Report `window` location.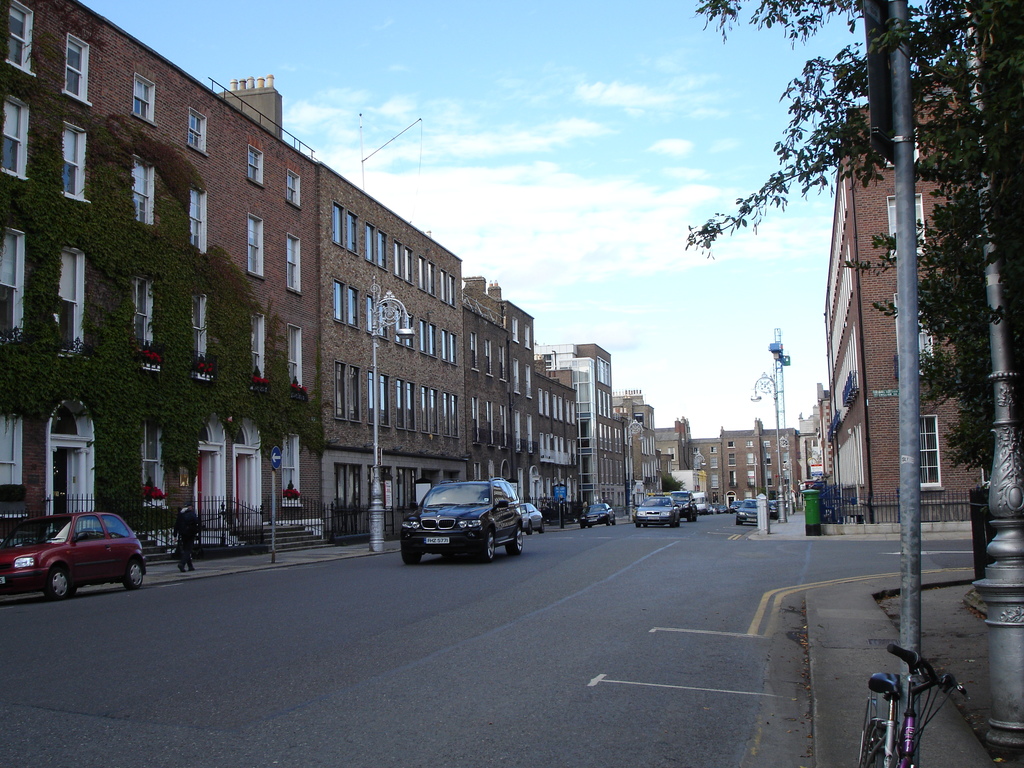
Report: [left=193, top=295, right=225, bottom=382].
